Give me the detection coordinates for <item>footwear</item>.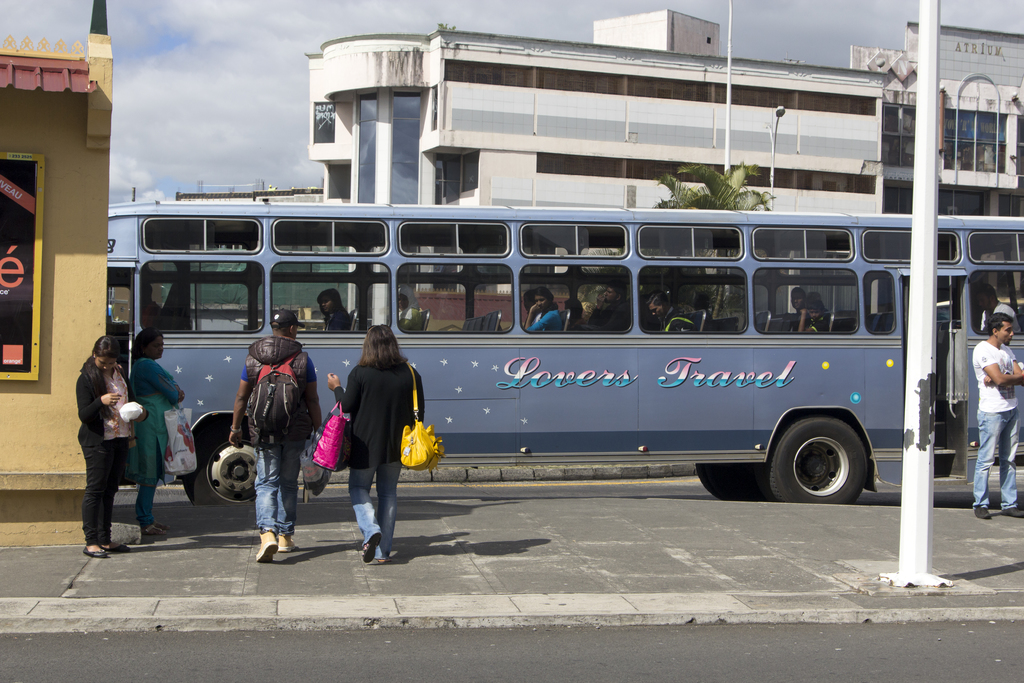
l=146, t=518, r=168, b=532.
